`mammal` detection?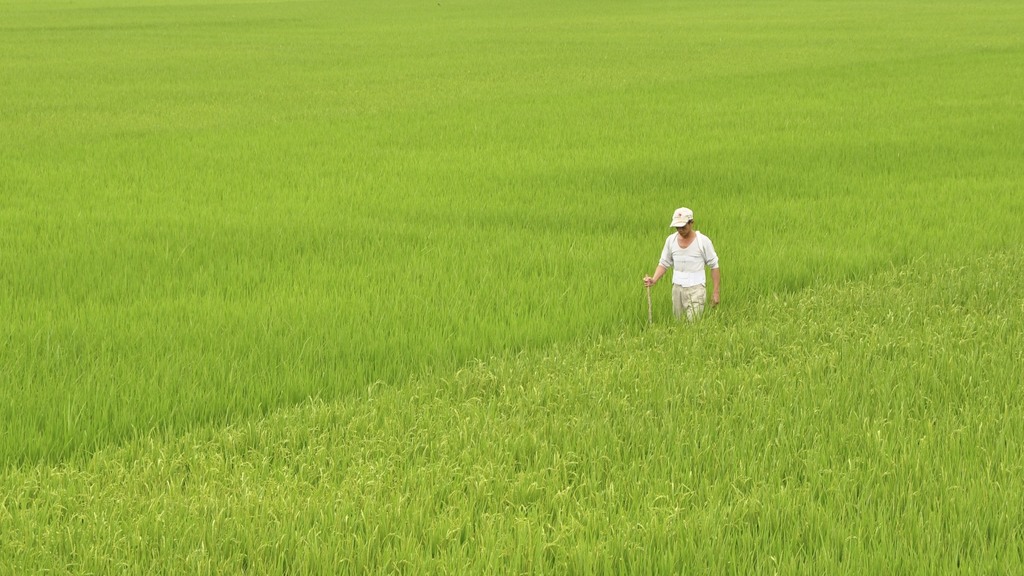
[647,206,729,318]
